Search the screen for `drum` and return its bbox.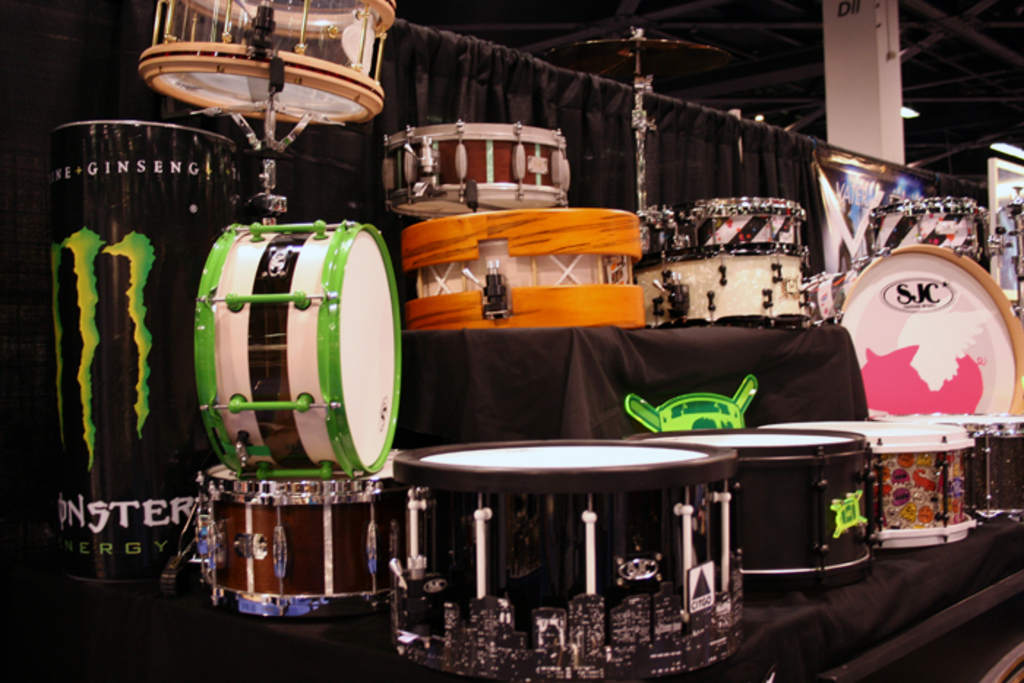
Found: bbox=(199, 222, 401, 475).
